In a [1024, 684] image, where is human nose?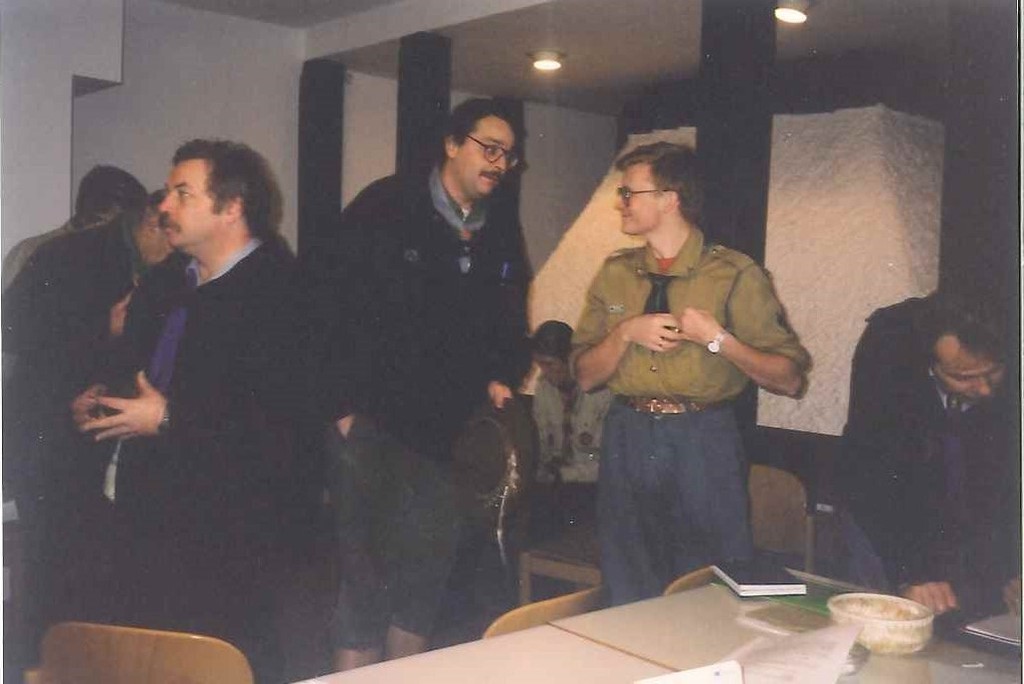
159/191/173/211.
